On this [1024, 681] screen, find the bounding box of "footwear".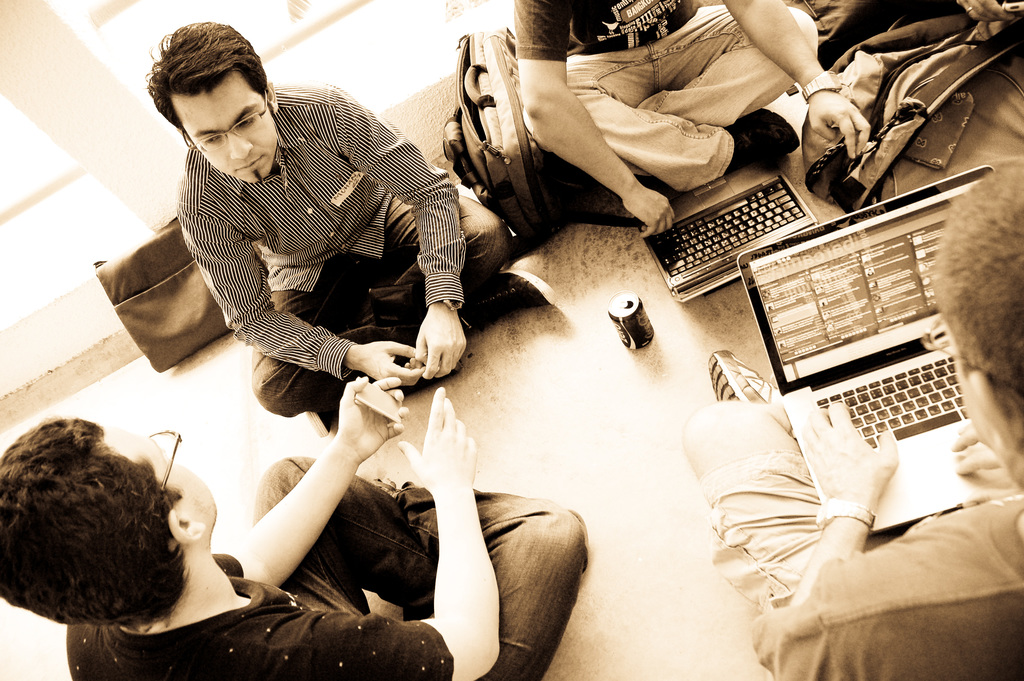
Bounding box: box(461, 271, 556, 336).
